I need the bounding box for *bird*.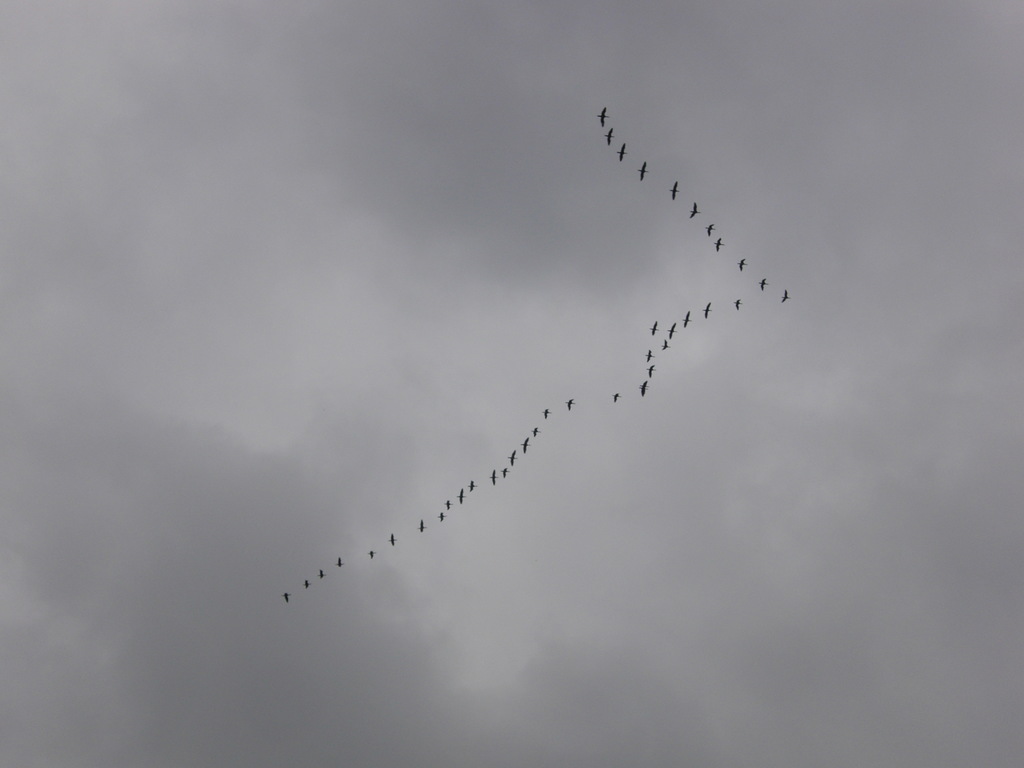
Here it is: pyautogui.locateOnScreen(701, 302, 712, 321).
